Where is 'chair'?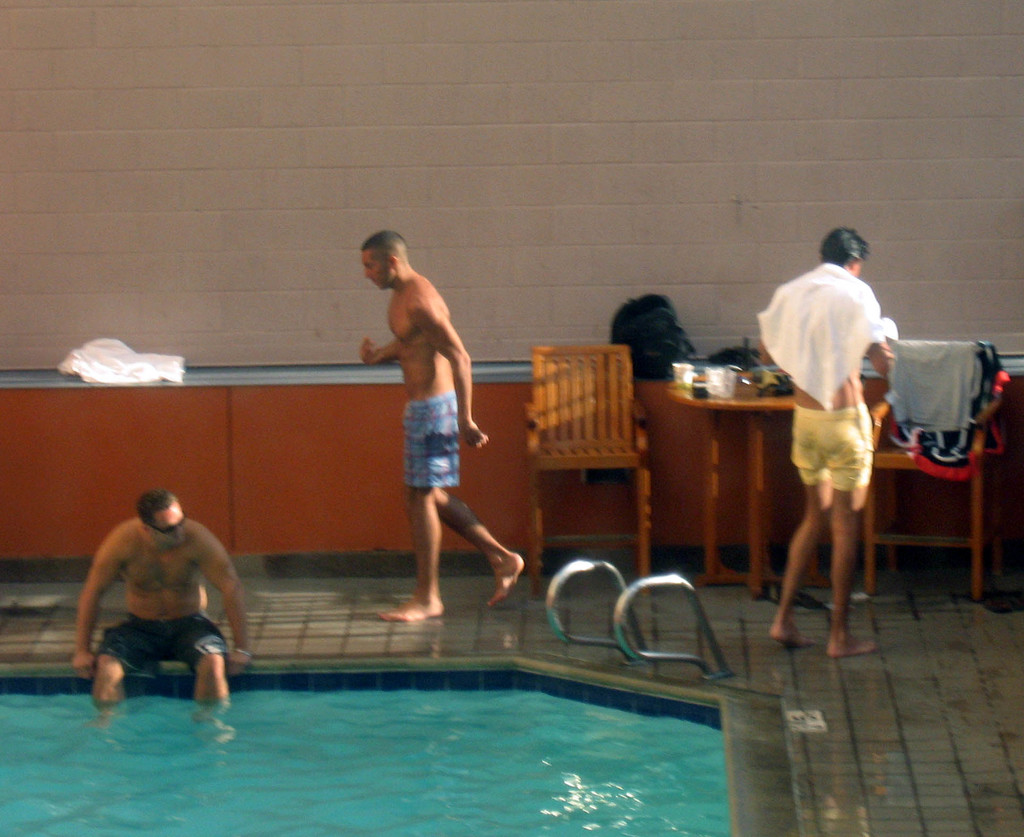
crop(518, 345, 646, 593).
